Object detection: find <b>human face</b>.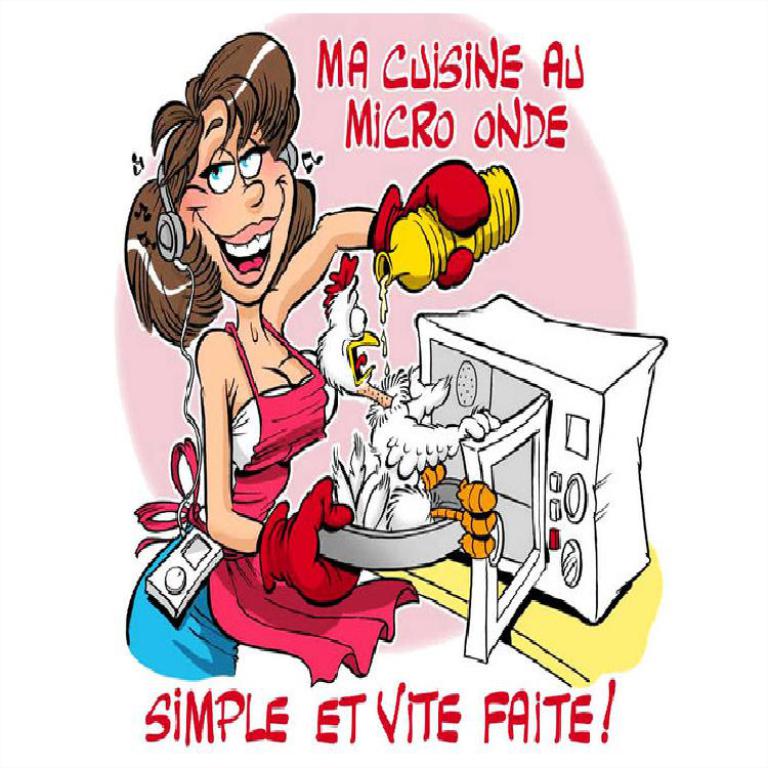
195:103:298:302.
